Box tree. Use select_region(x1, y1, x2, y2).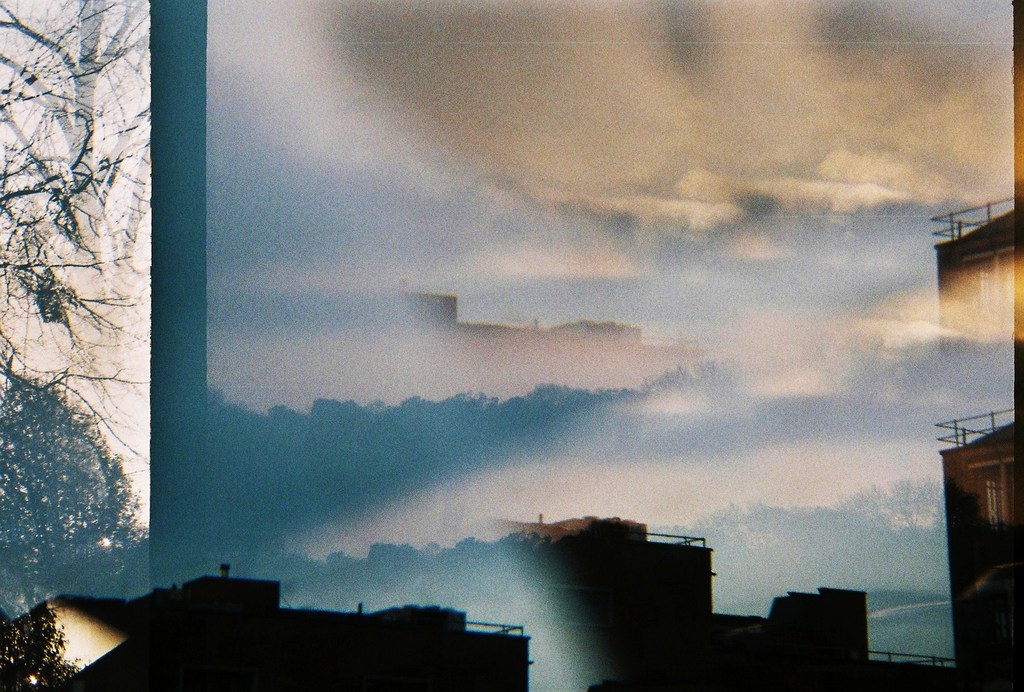
select_region(6, 375, 138, 625).
